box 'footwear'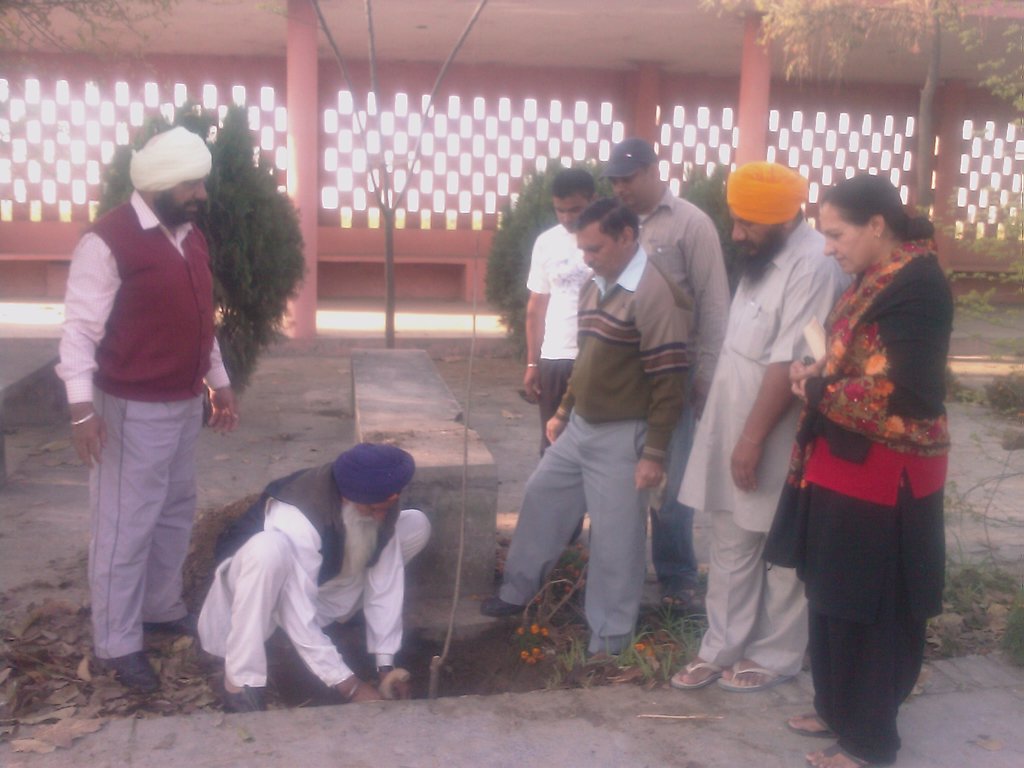
(799,742,867,767)
